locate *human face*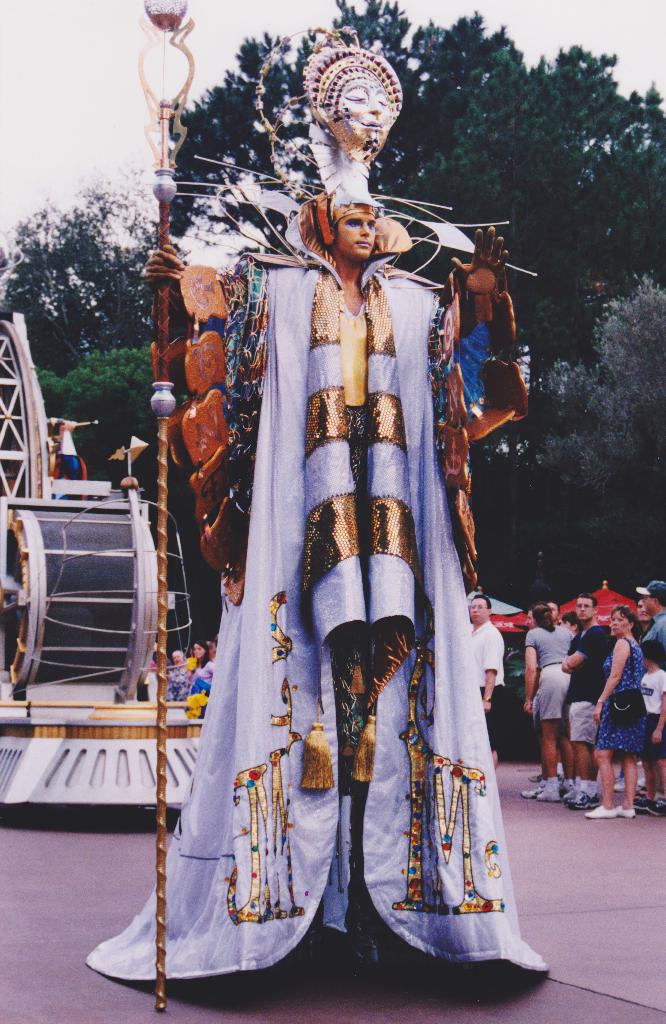
x1=613, y1=612, x2=629, y2=634
